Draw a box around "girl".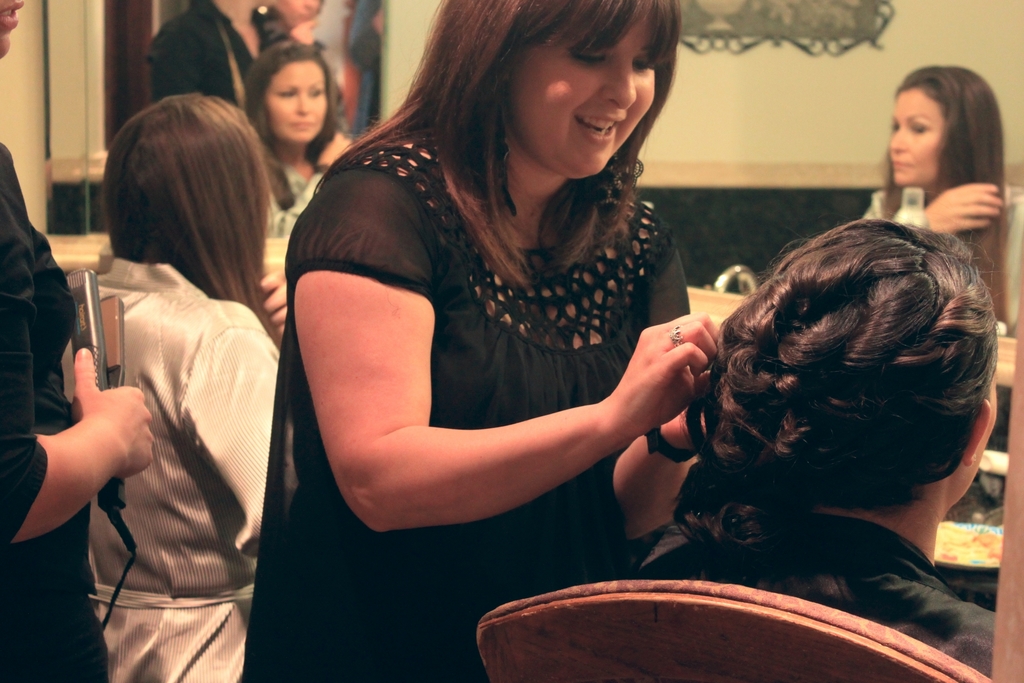
bbox=(865, 66, 1023, 340).
